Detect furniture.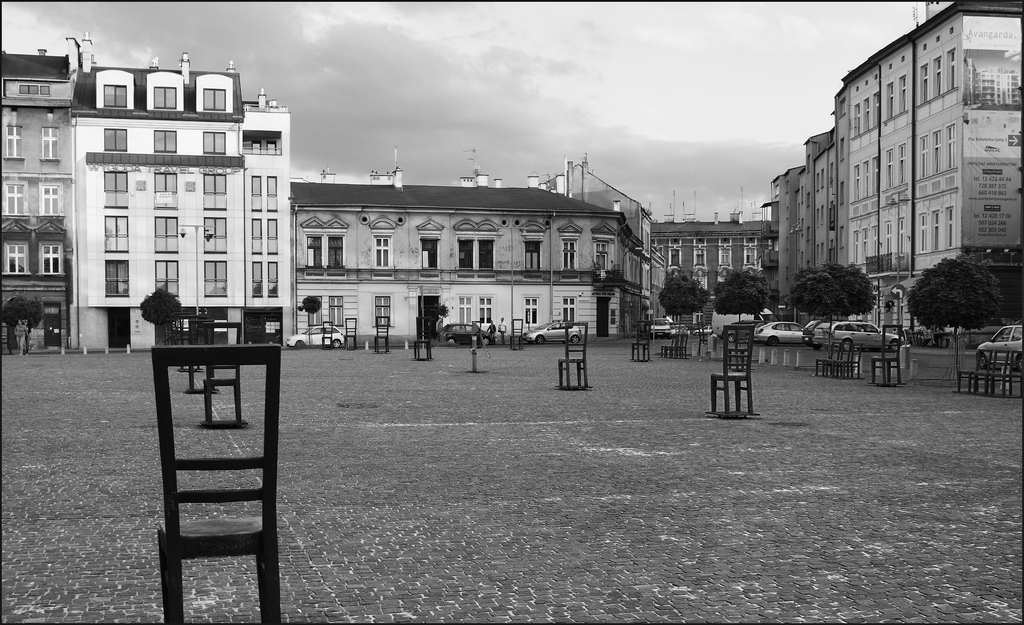
Detected at {"left": 662, "top": 330, "right": 689, "bottom": 363}.
